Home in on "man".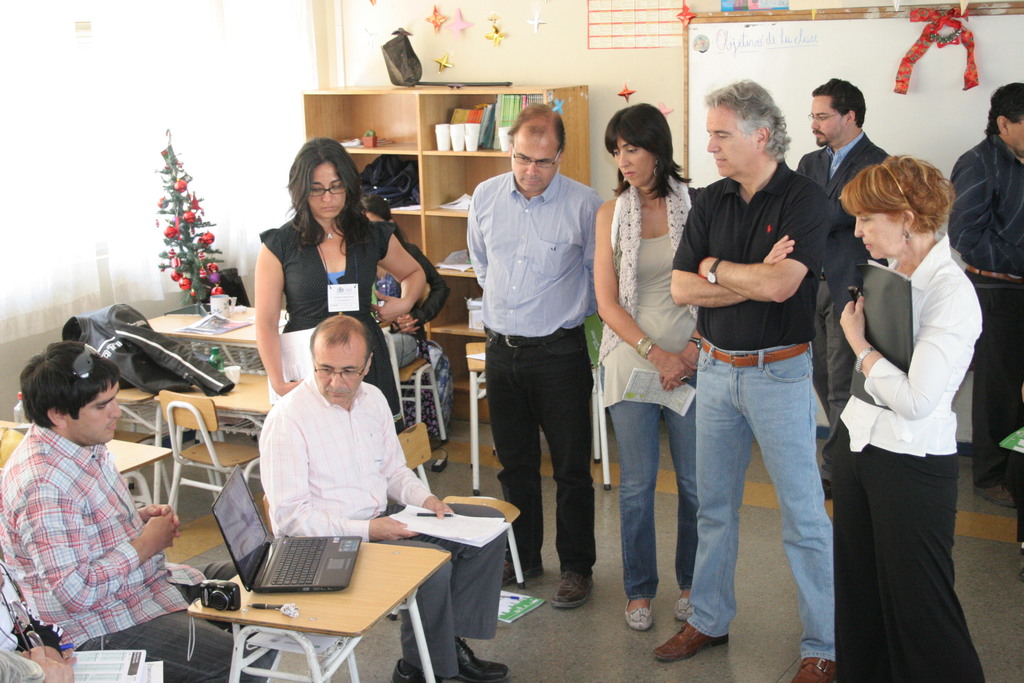
Homed in at 462:92:621:602.
